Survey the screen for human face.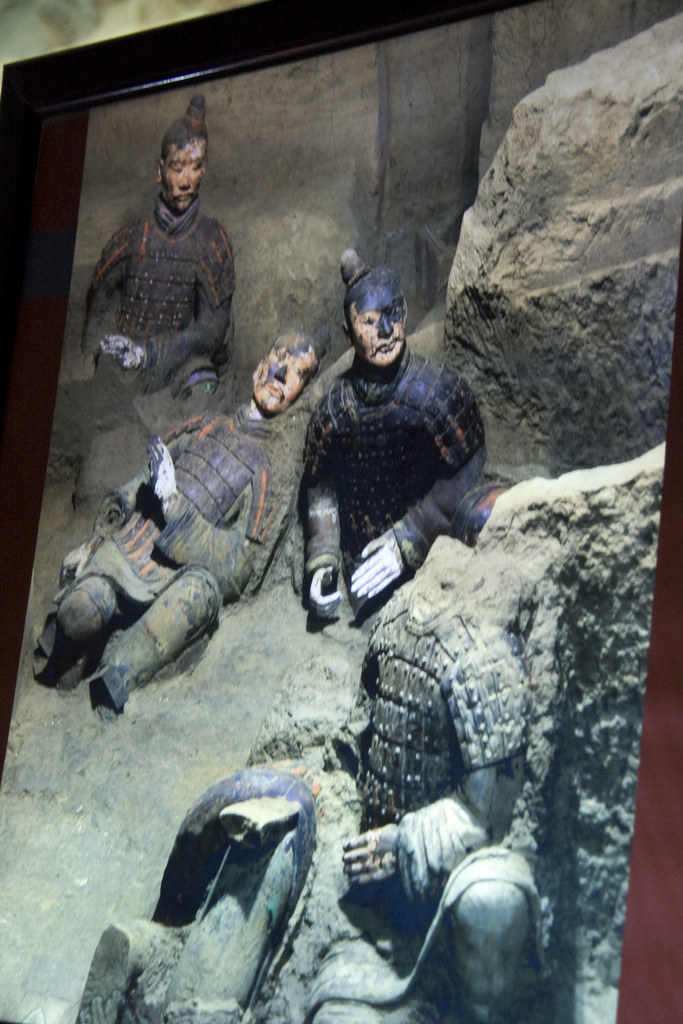
Survey found: <box>354,291,407,361</box>.
